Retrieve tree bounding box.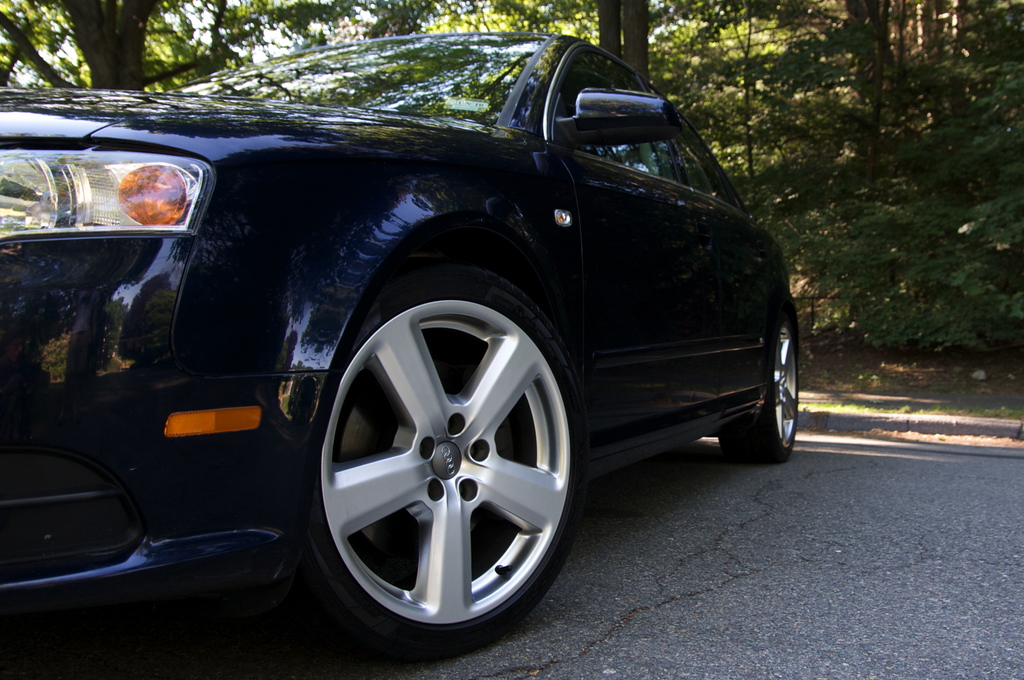
Bounding box: <bbox>0, 0, 223, 90</bbox>.
